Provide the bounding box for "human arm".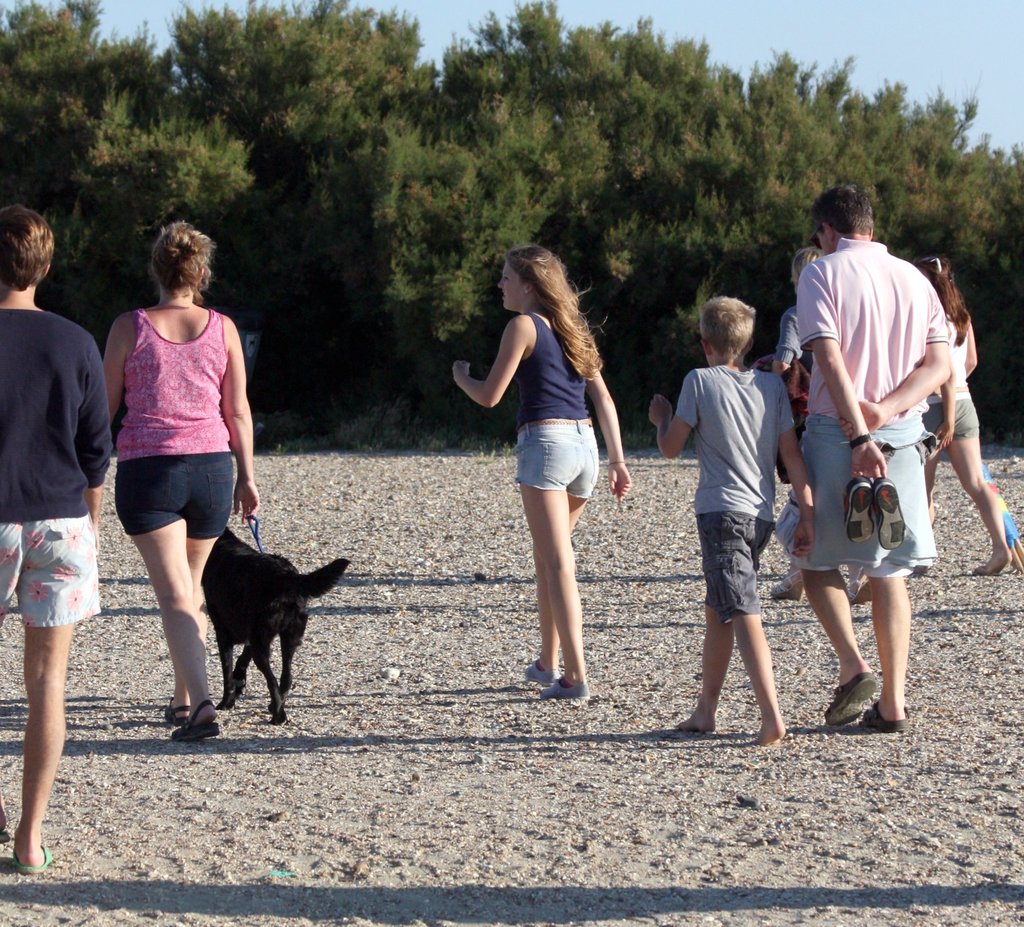
{"left": 85, "top": 338, "right": 108, "bottom": 529}.
